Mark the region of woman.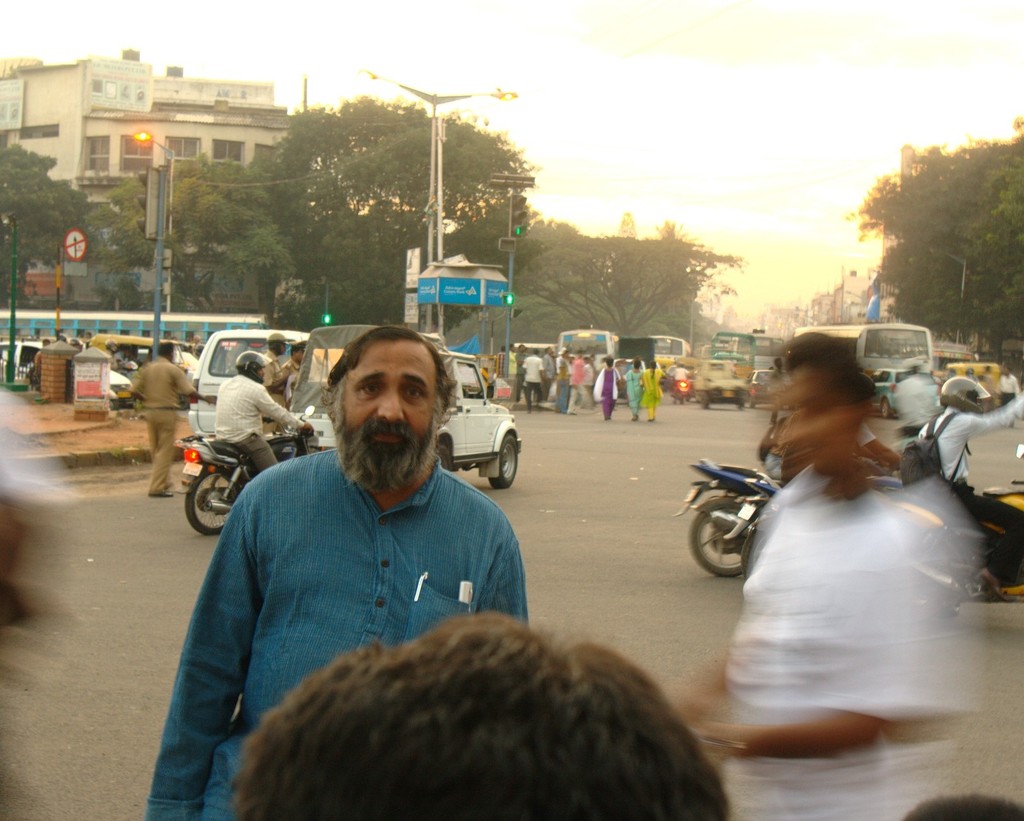
Region: 639, 358, 660, 419.
